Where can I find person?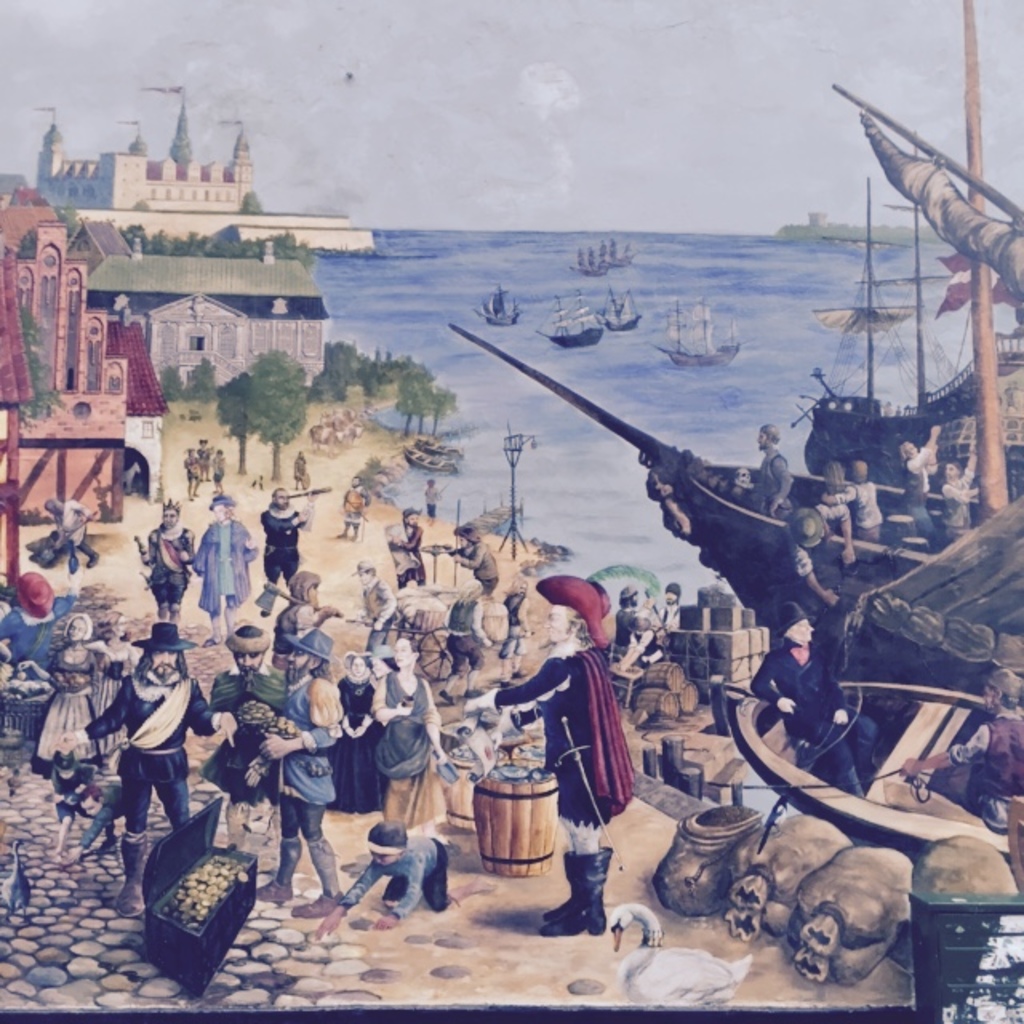
You can find it at left=333, top=654, right=378, bottom=811.
